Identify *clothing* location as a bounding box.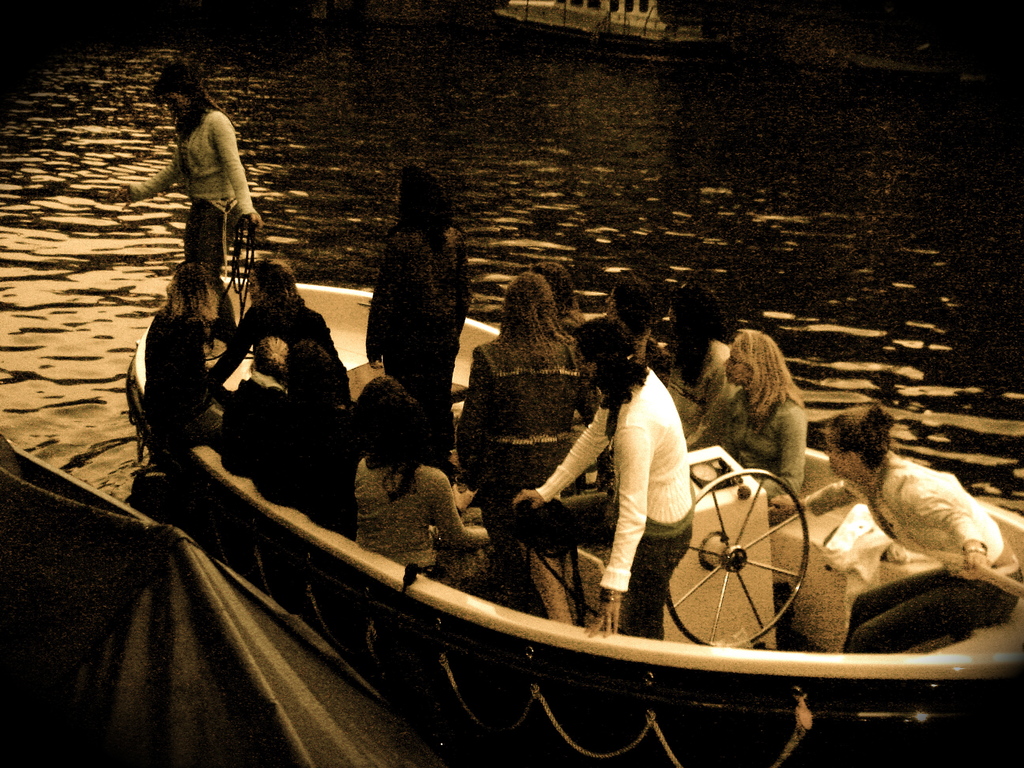
bbox=(514, 394, 700, 610).
